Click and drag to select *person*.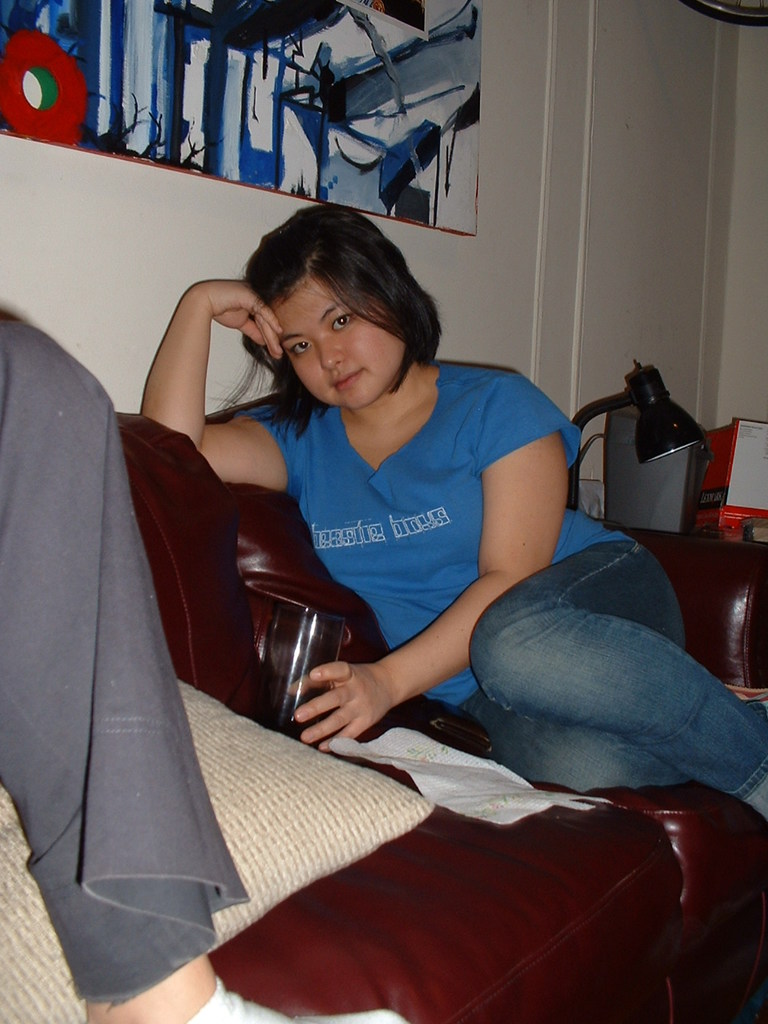
Selection: (x1=214, y1=209, x2=595, y2=807).
